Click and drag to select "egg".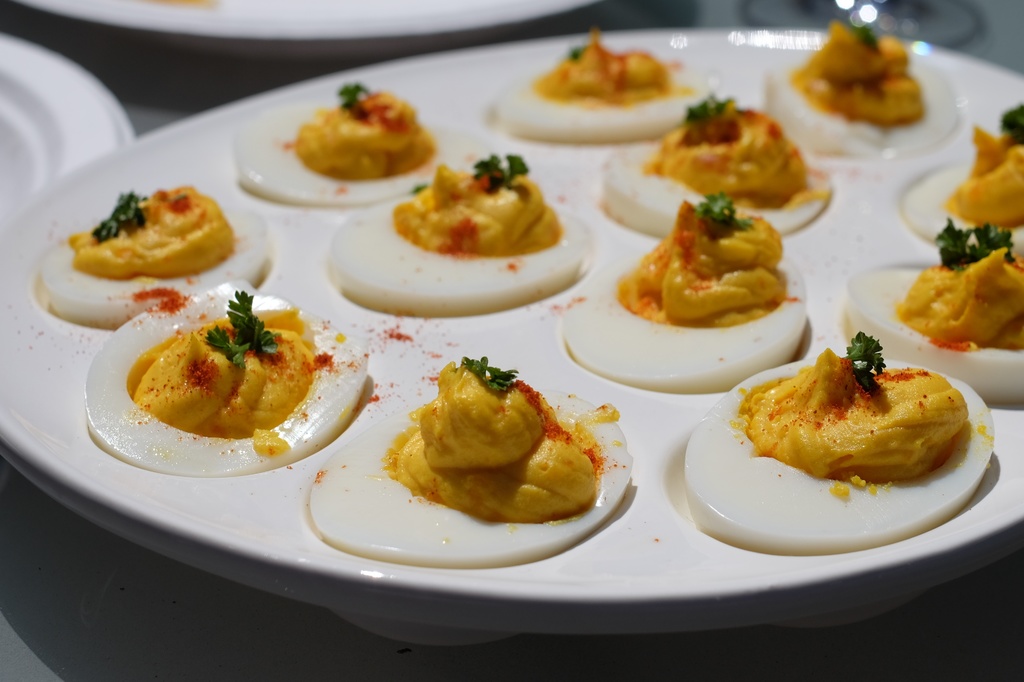
Selection: BBox(301, 382, 636, 565).
